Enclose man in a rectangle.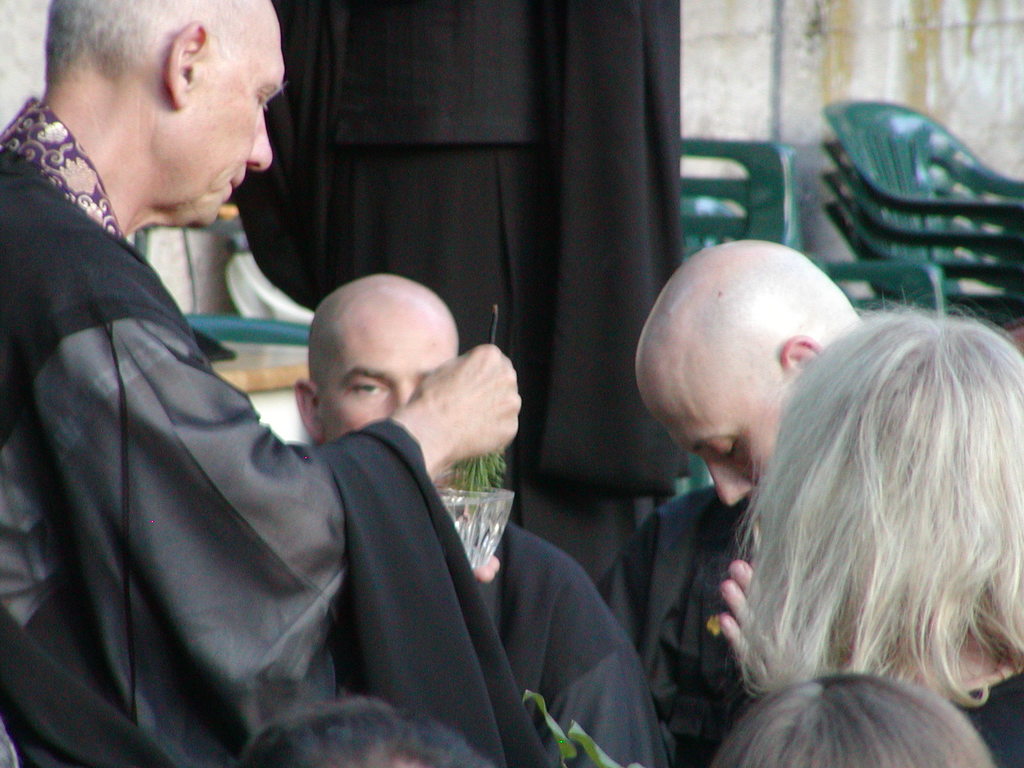
{"left": 0, "top": 2, "right": 524, "bottom": 766}.
